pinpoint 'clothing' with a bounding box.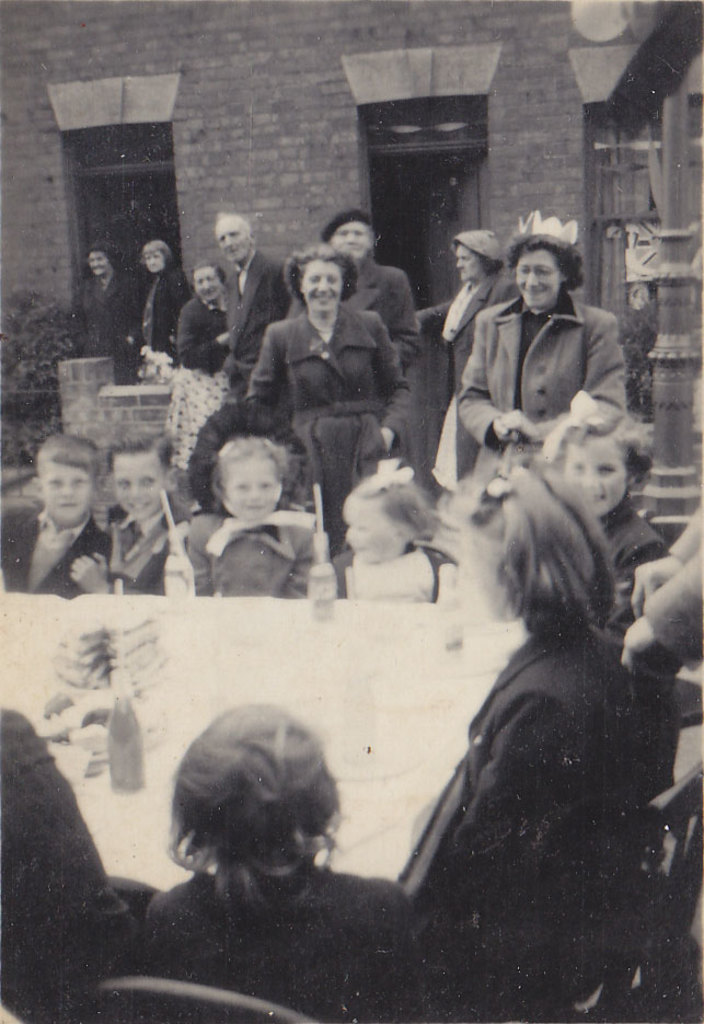
[x1=61, y1=261, x2=150, y2=382].
